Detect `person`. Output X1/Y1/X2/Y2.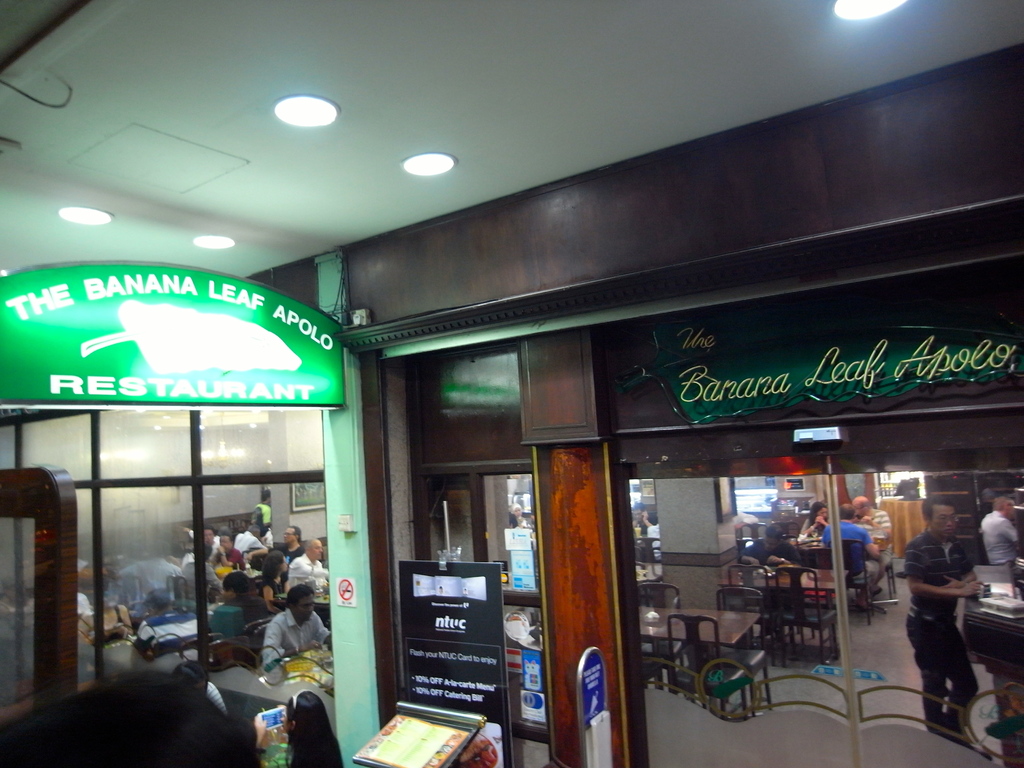
511/500/527/525.
